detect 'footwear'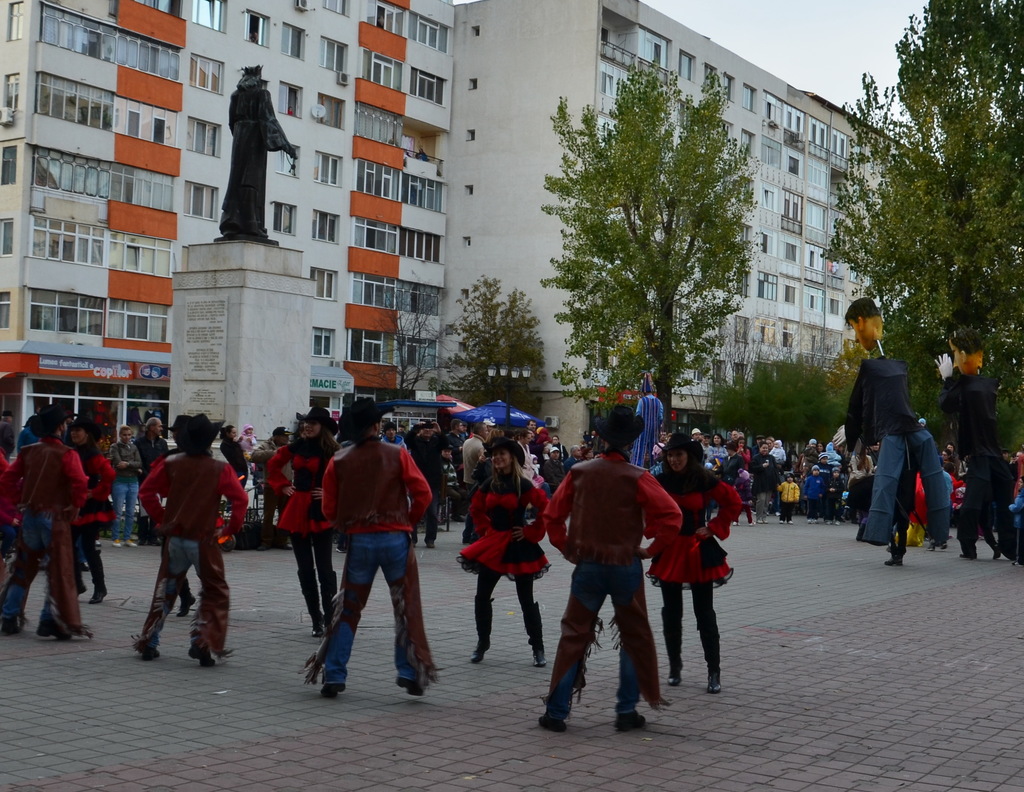
select_region(617, 712, 652, 735)
